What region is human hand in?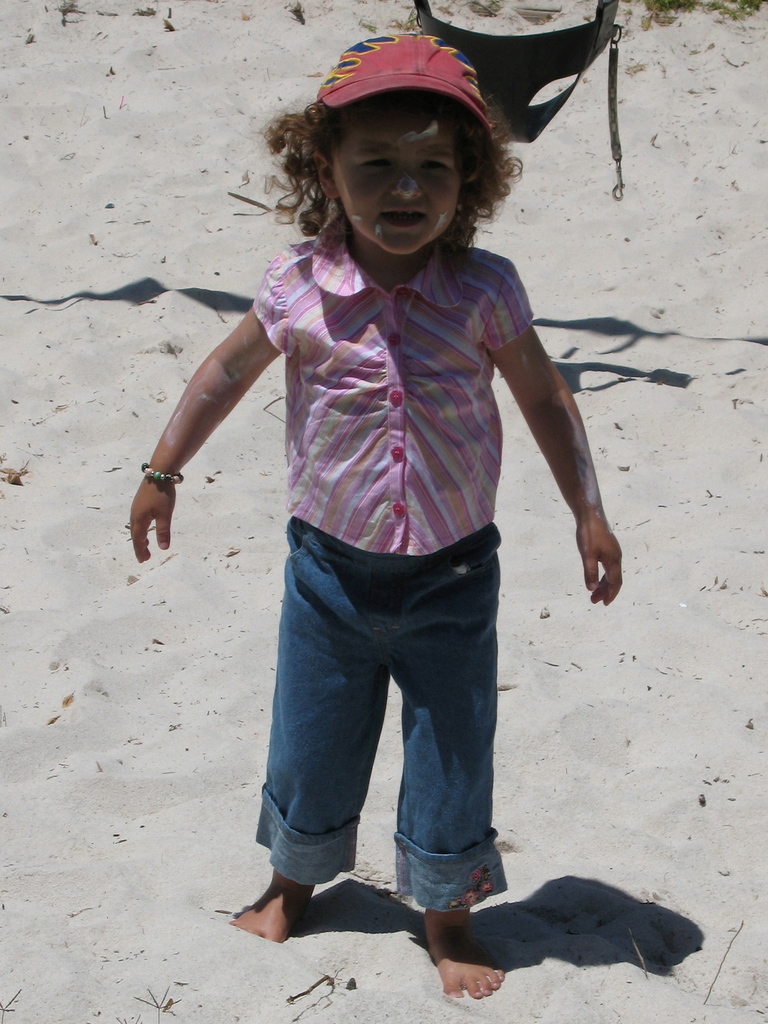
bbox=(115, 445, 180, 563).
